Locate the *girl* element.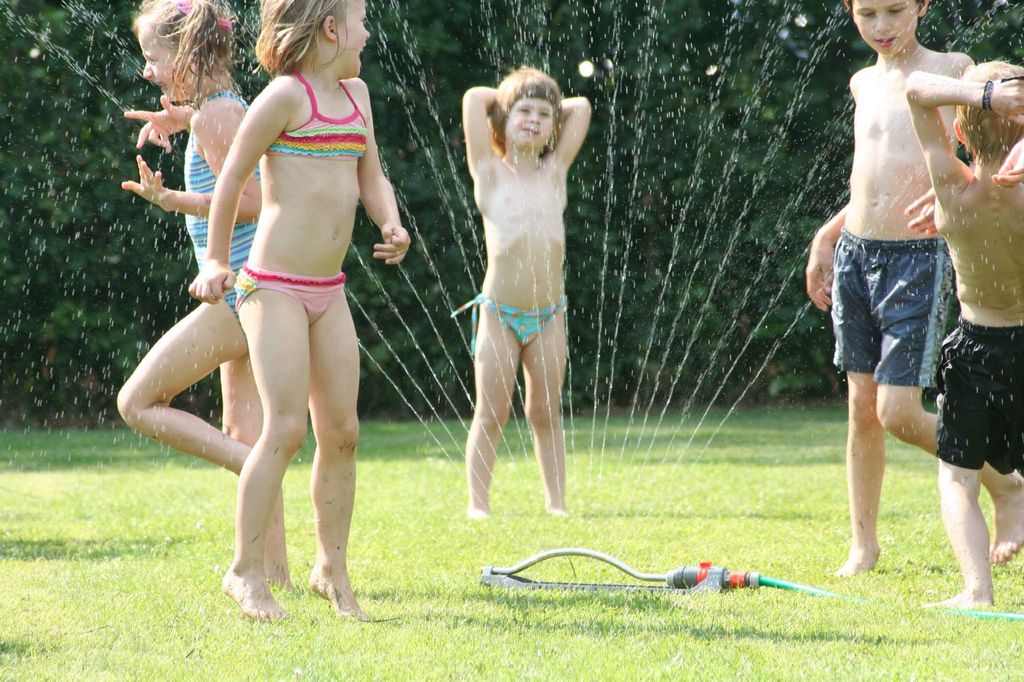
Element bbox: bbox=(186, 0, 412, 615).
